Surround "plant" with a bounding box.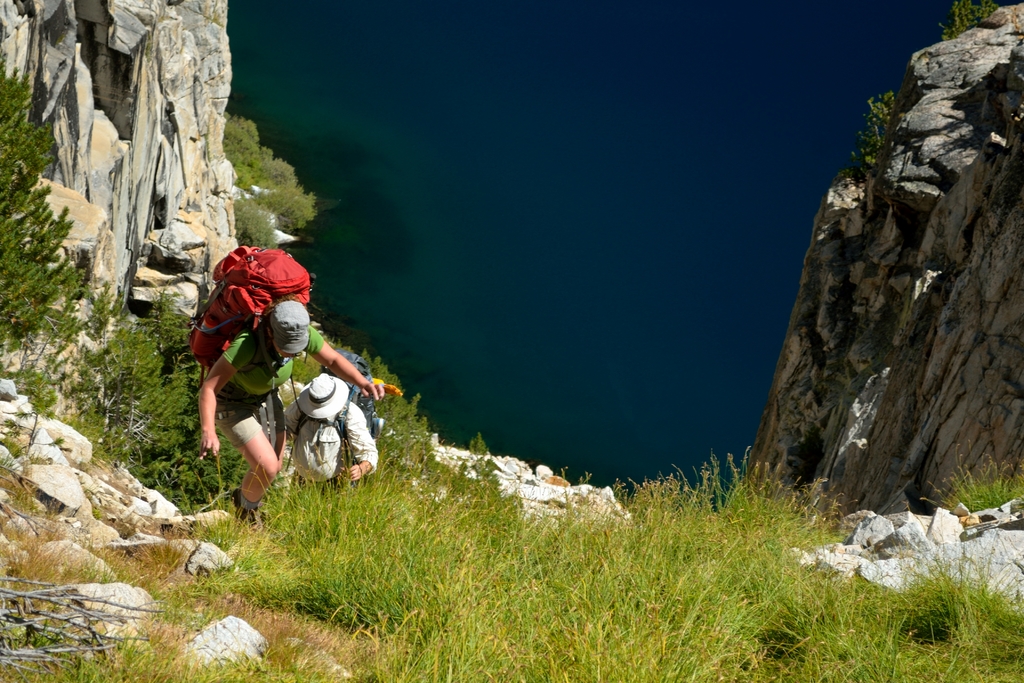
select_region(139, 441, 215, 496).
